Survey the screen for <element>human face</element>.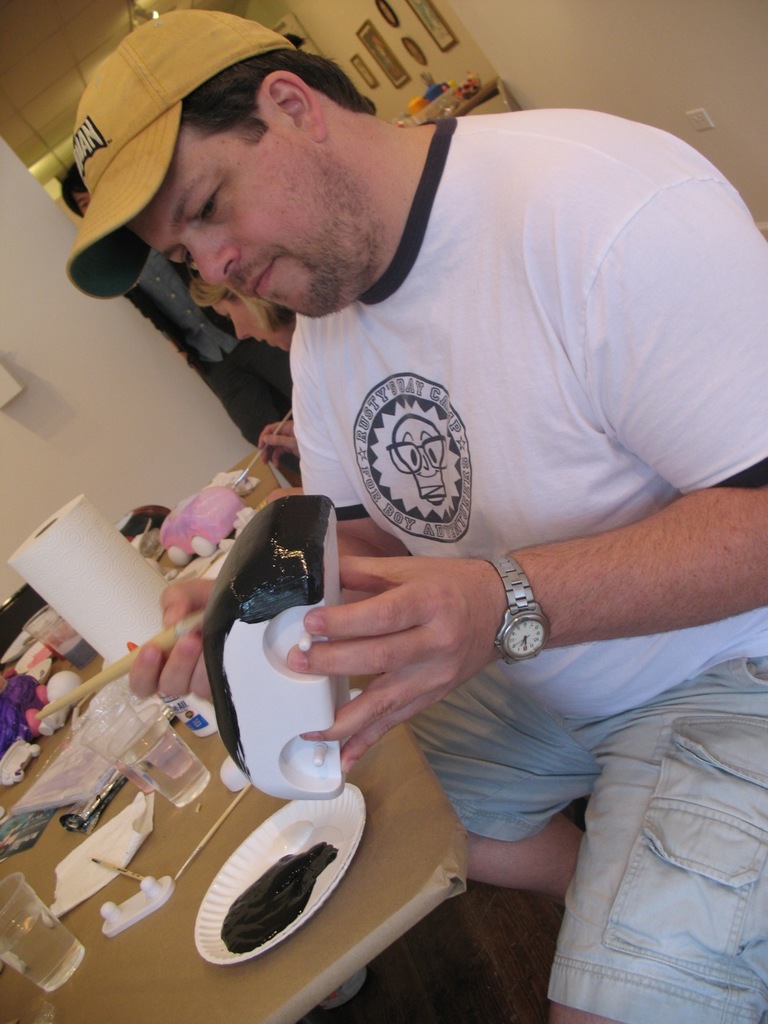
Survey found: (218,295,291,348).
